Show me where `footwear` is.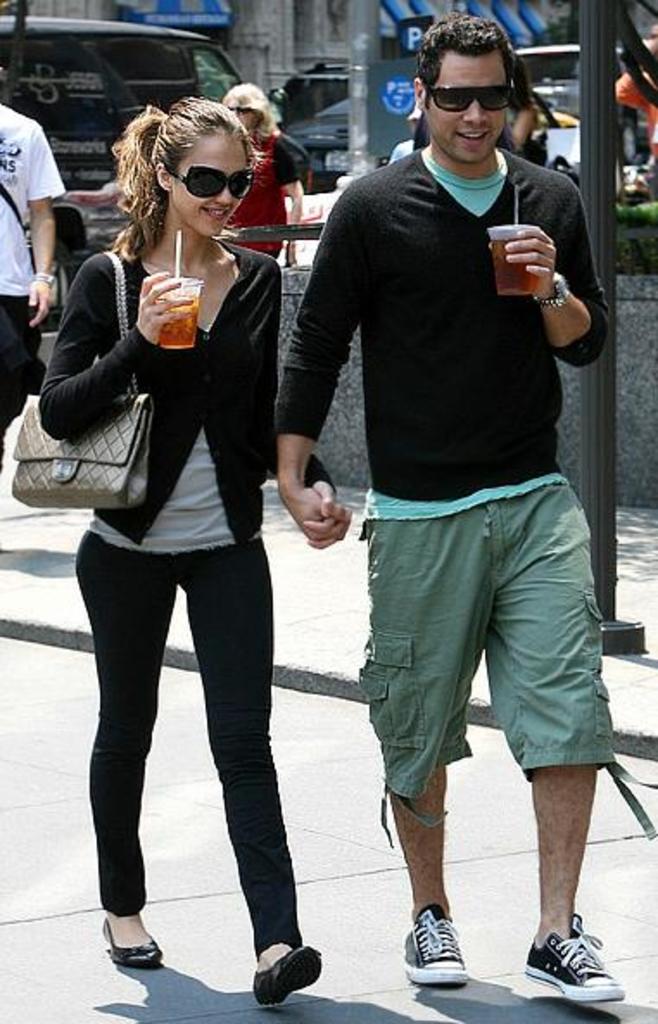
`footwear` is at locate(100, 912, 162, 967).
